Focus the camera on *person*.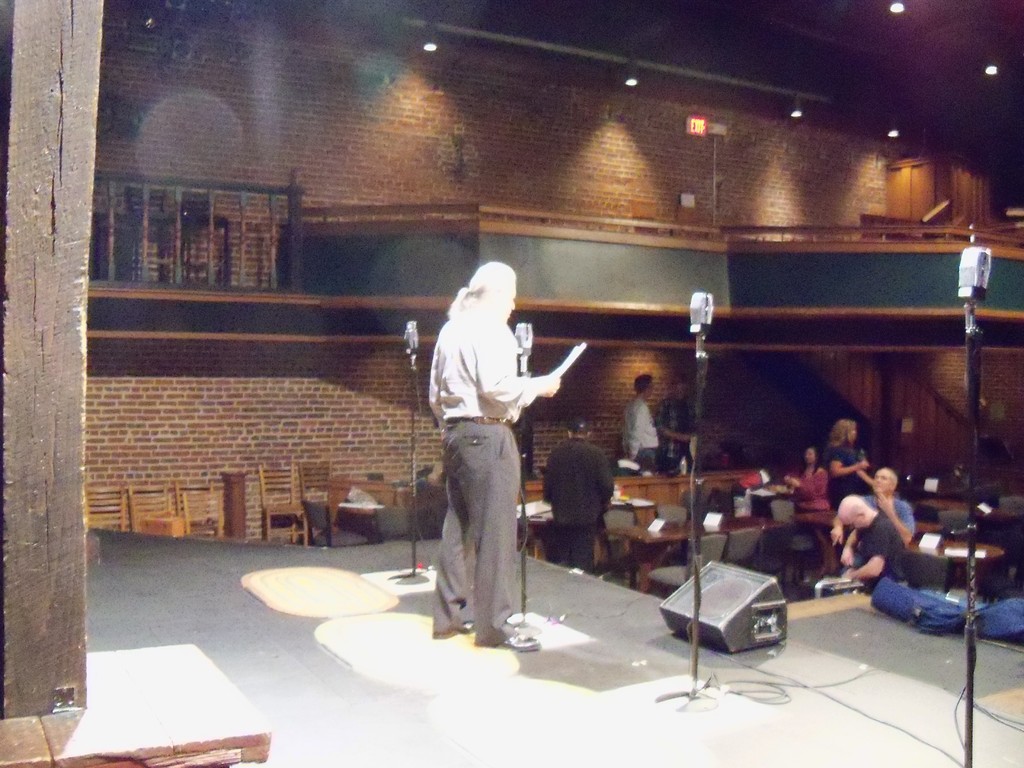
Focus region: [x1=653, y1=369, x2=698, y2=478].
